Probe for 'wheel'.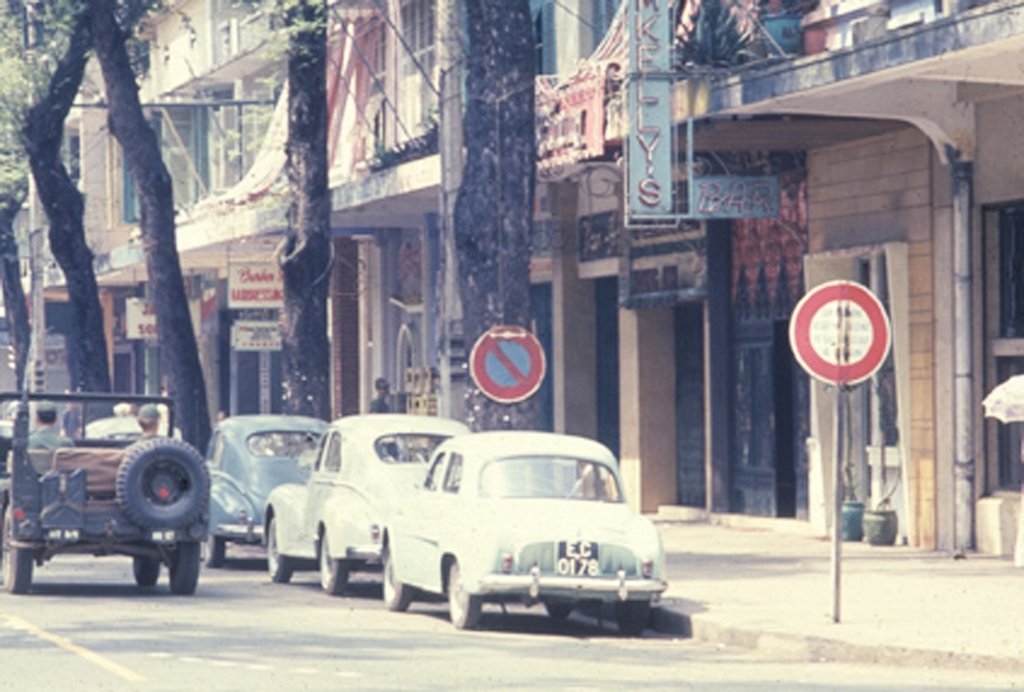
Probe result: [x1=448, y1=566, x2=473, y2=627].
